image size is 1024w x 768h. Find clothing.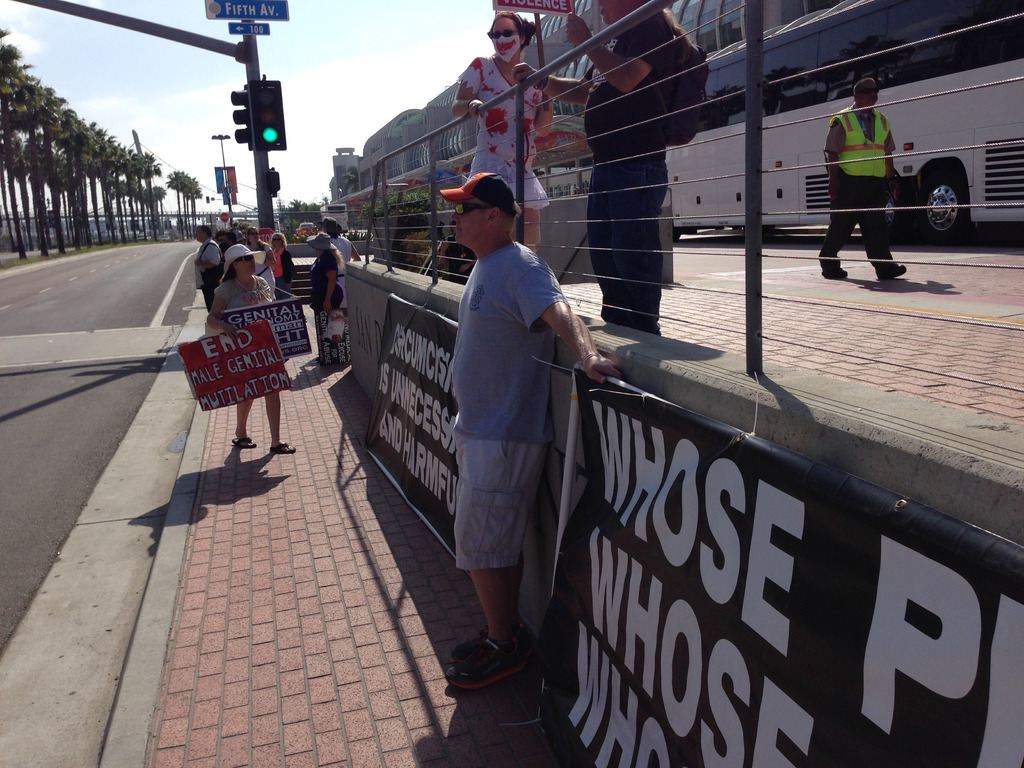
[453, 42, 546, 205].
